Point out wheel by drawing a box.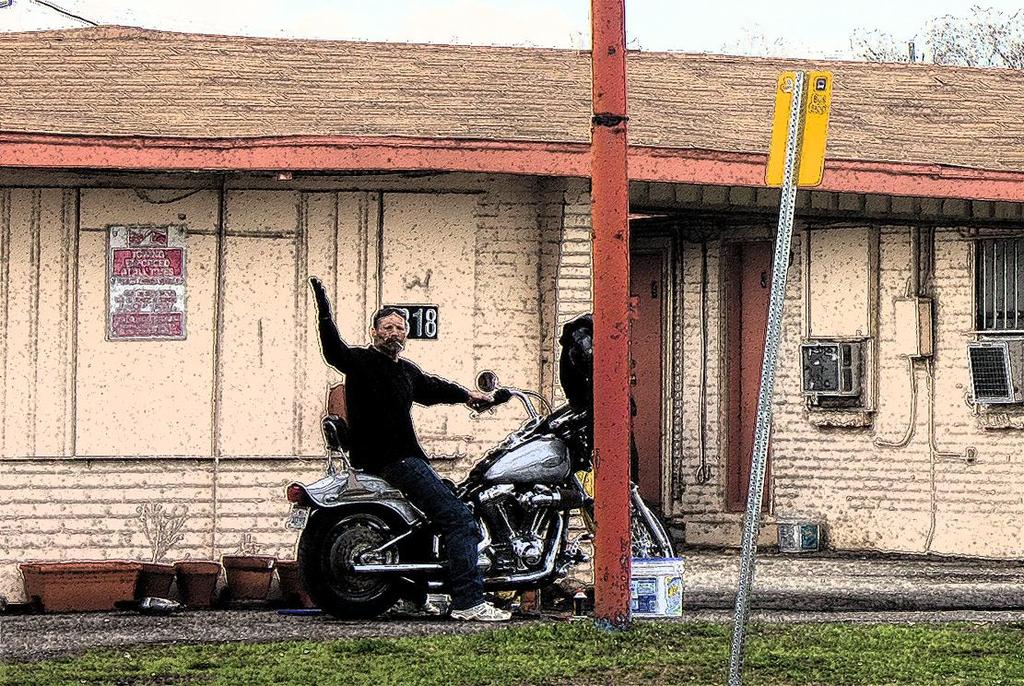
<box>632,498,677,564</box>.
